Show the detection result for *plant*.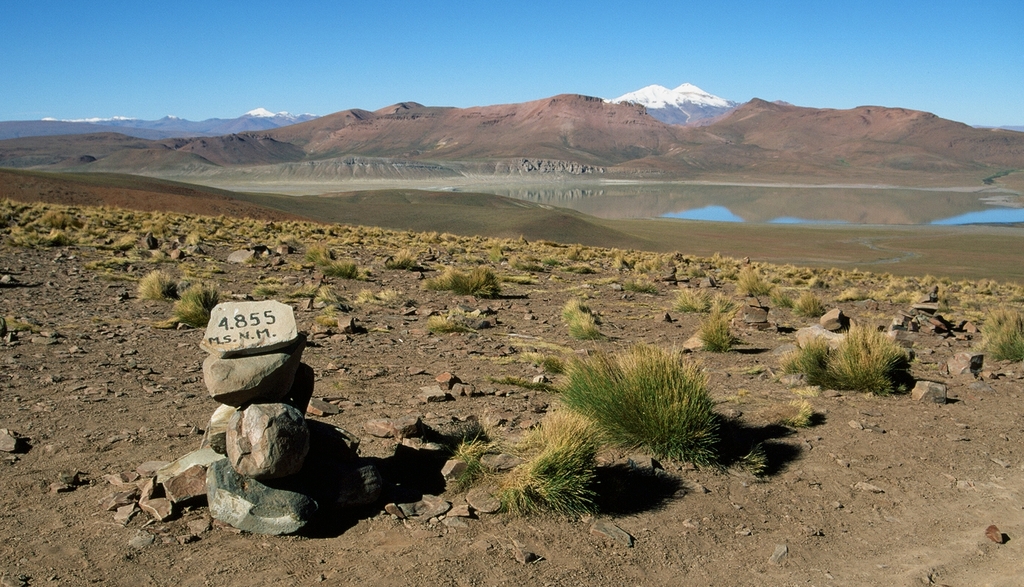
691:310:745:350.
